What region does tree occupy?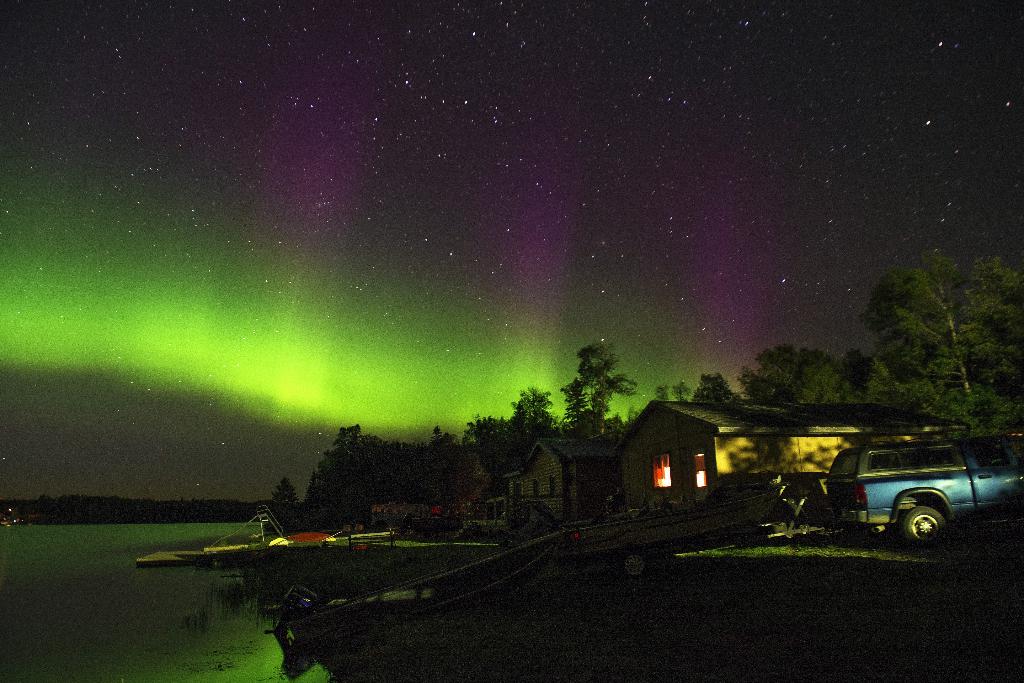
Rect(740, 346, 850, 410).
